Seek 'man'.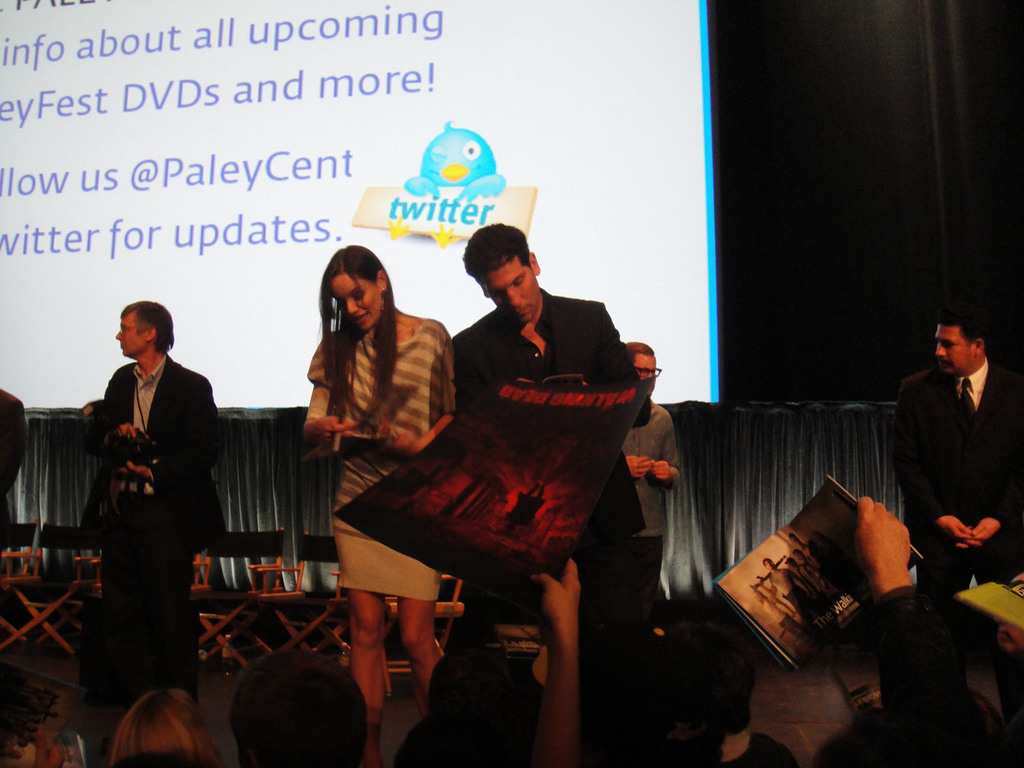
rect(80, 296, 227, 706).
